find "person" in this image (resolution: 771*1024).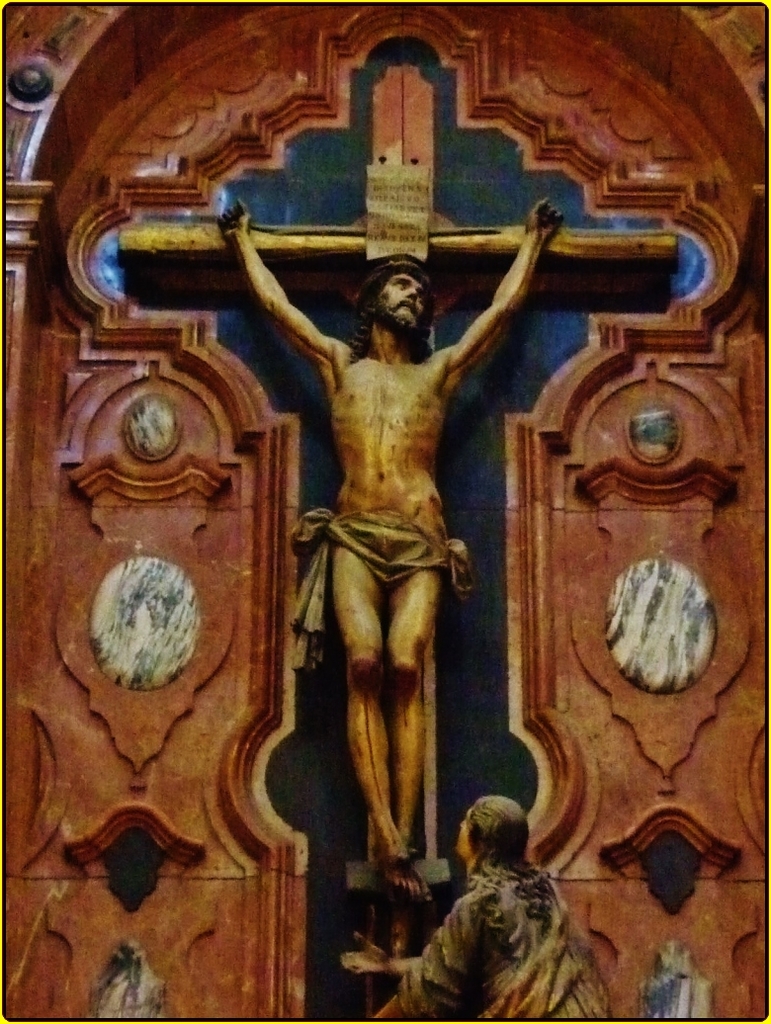
{"x1": 337, "y1": 792, "x2": 617, "y2": 1023}.
